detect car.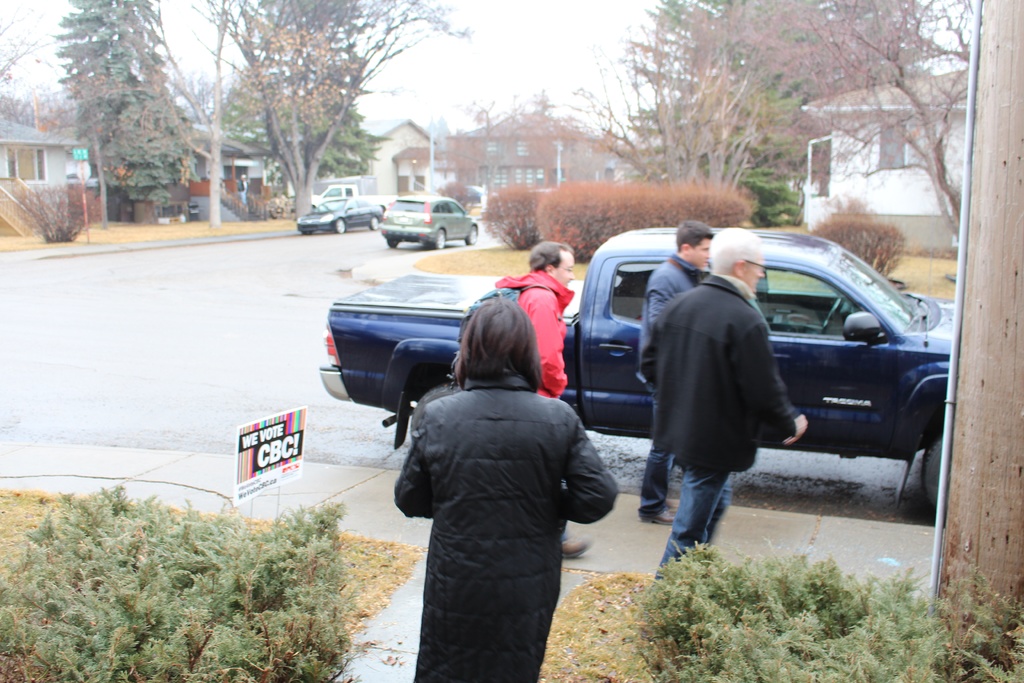
Detected at l=378, t=193, r=477, b=250.
